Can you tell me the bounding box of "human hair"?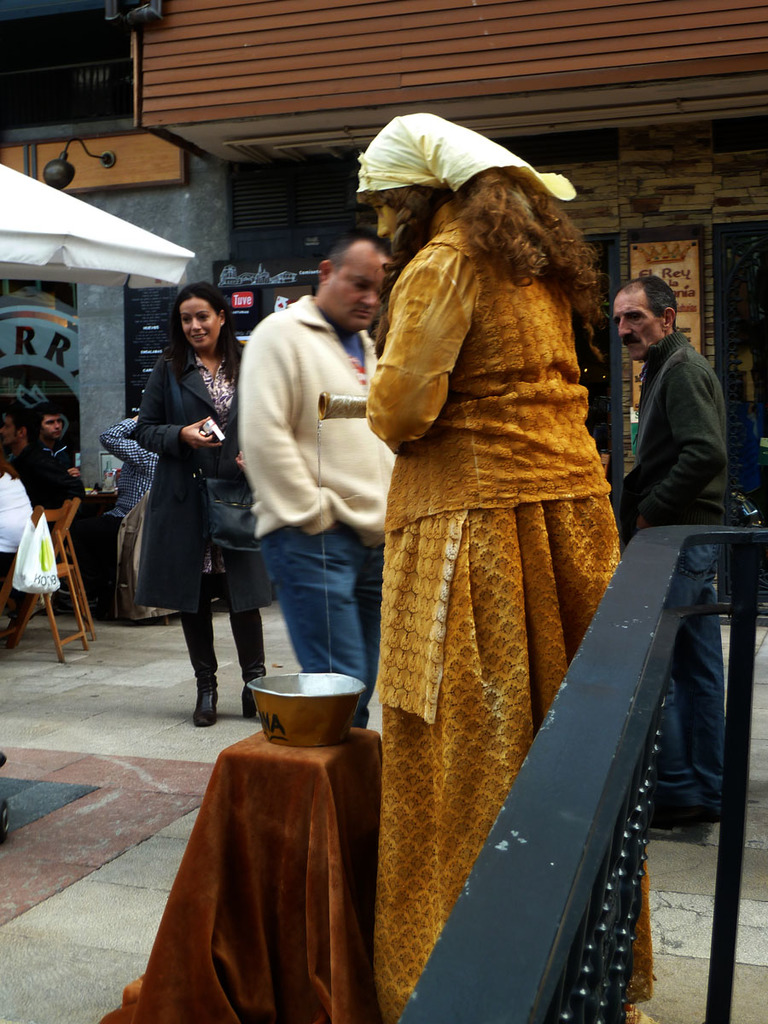
{"x1": 158, "y1": 278, "x2": 231, "y2": 368}.
